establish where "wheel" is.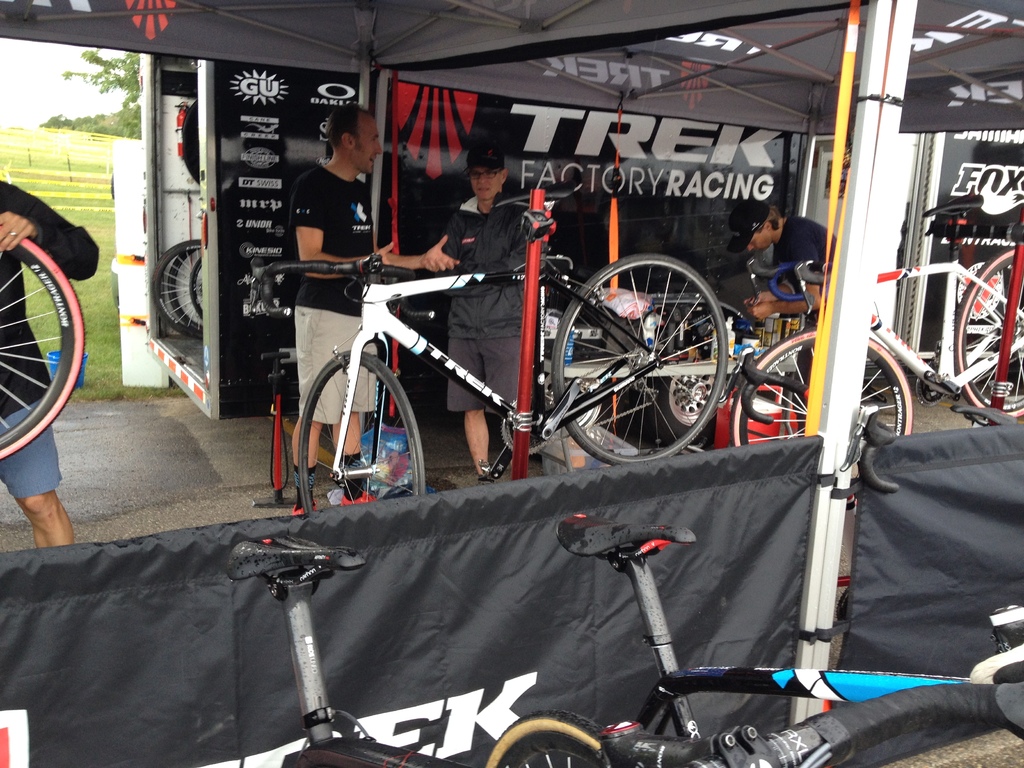
Established at <box>732,328,911,445</box>.
